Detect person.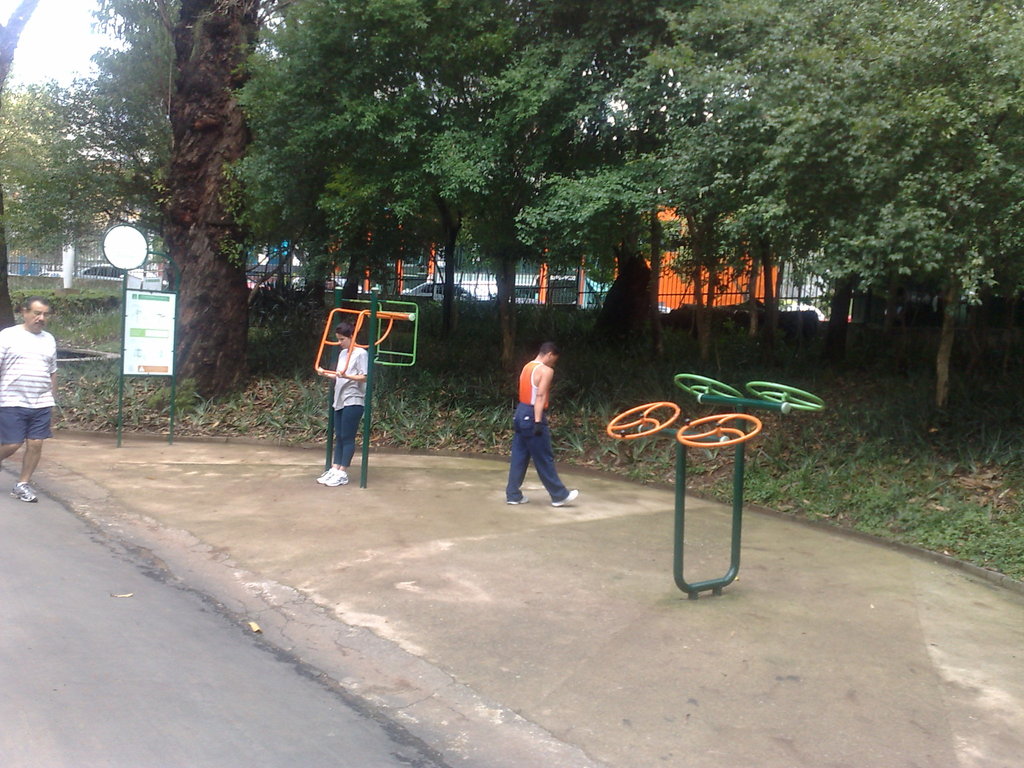
Detected at {"left": 318, "top": 323, "right": 380, "bottom": 490}.
